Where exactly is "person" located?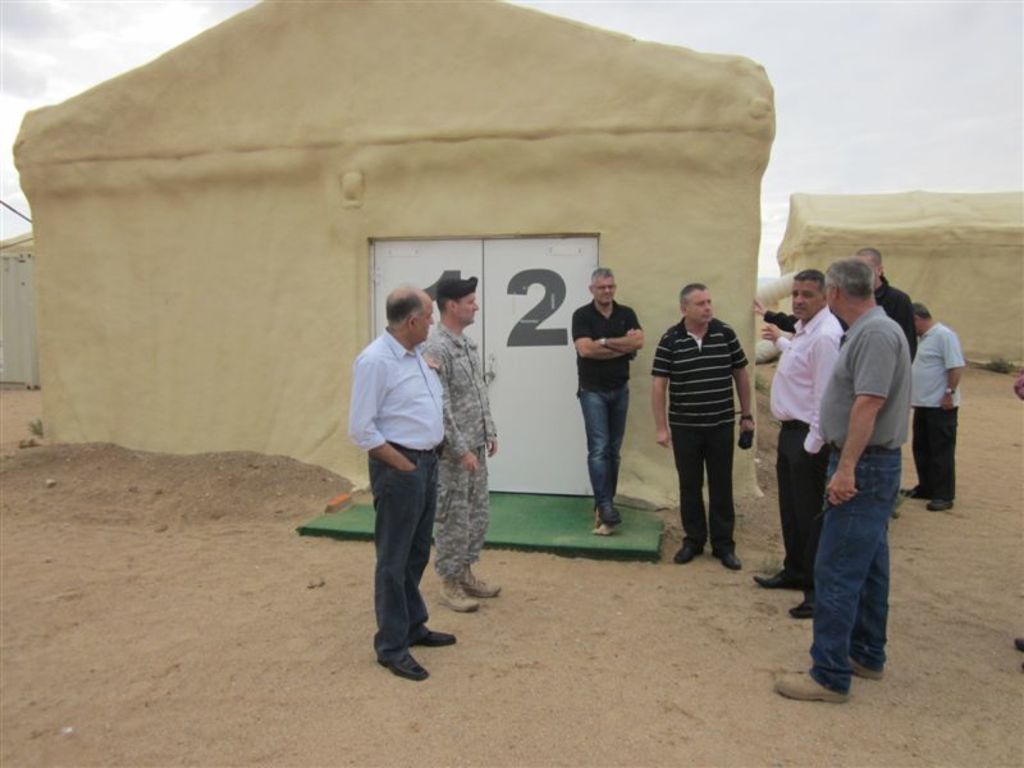
Its bounding box is <bbox>571, 268, 644, 536</bbox>.
